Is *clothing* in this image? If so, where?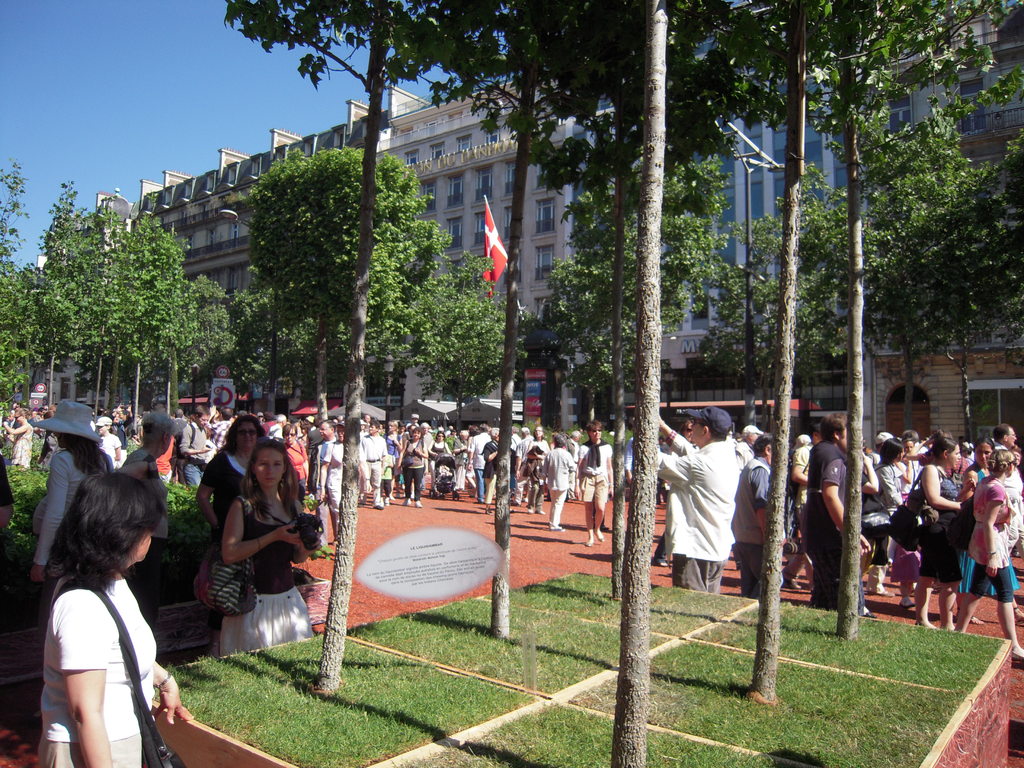
Yes, at pyautogui.locateOnScreen(401, 436, 428, 495).
